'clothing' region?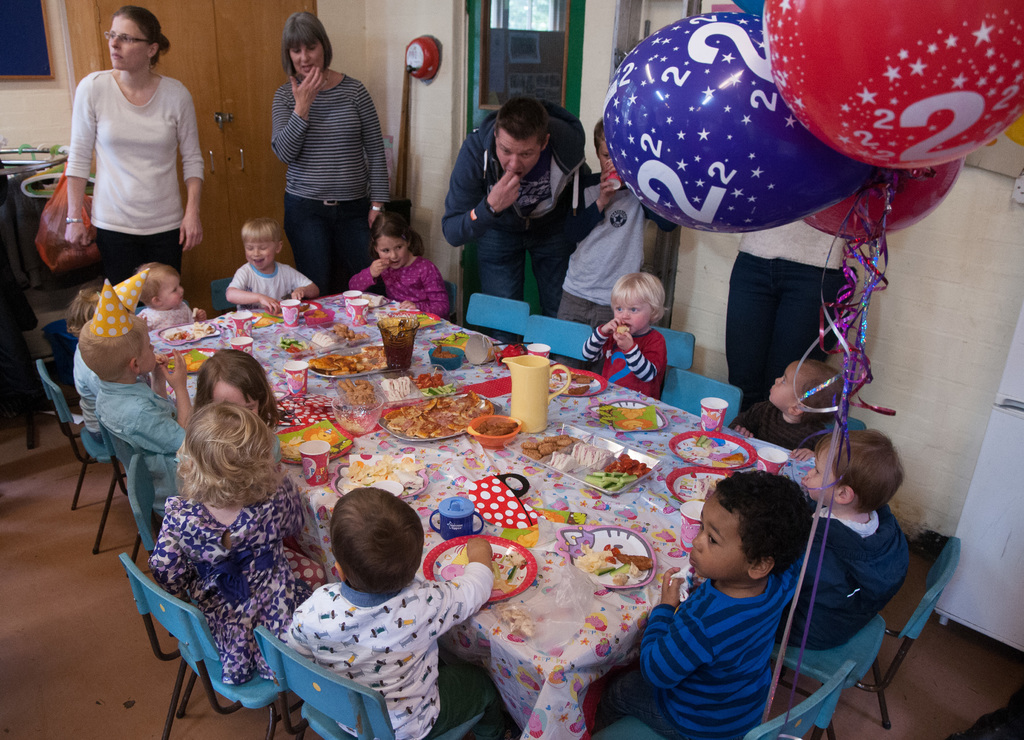
crop(721, 397, 837, 456)
